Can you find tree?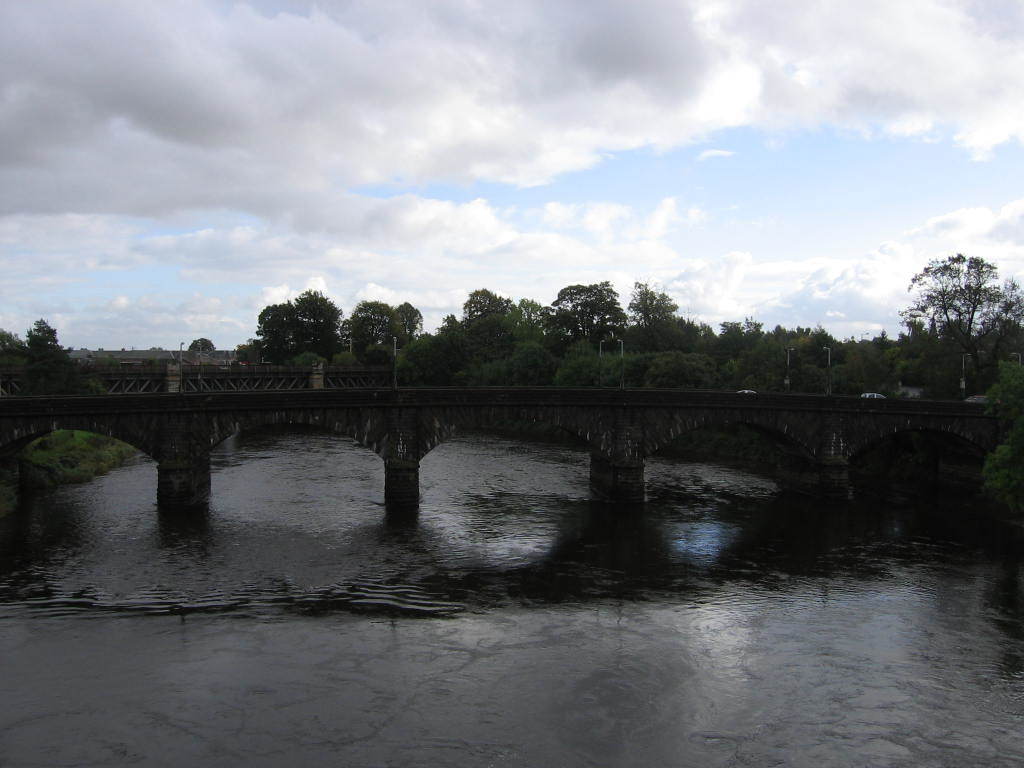
Yes, bounding box: bbox=[60, 350, 109, 398].
